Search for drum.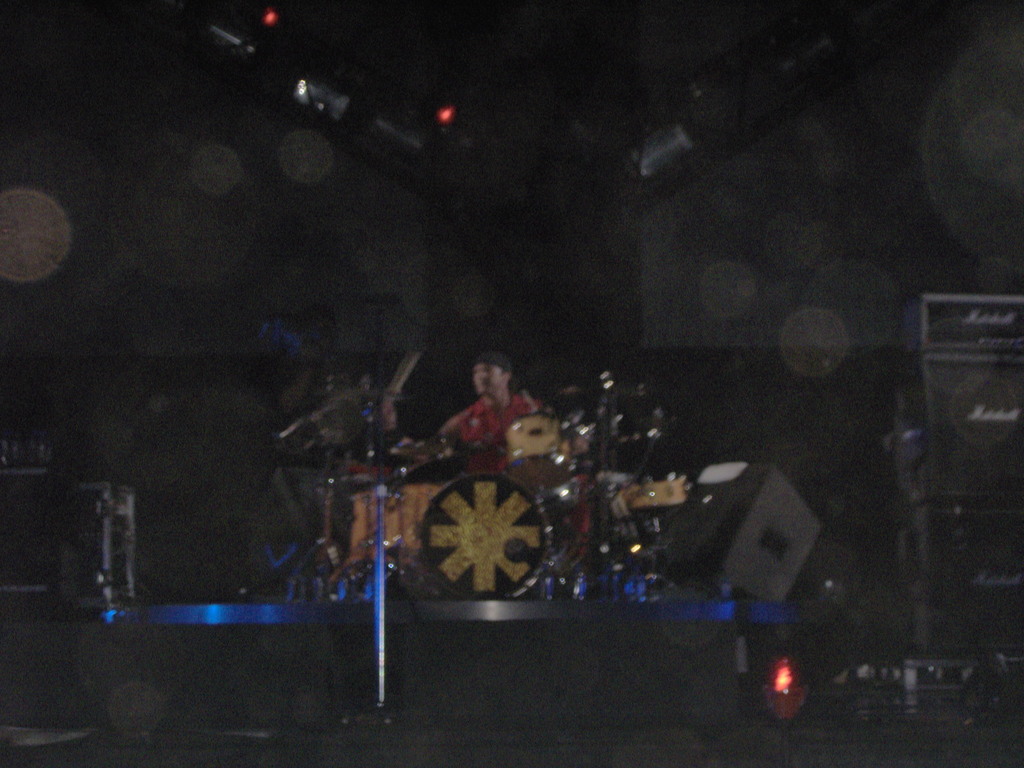
Found at 564 472 631 564.
